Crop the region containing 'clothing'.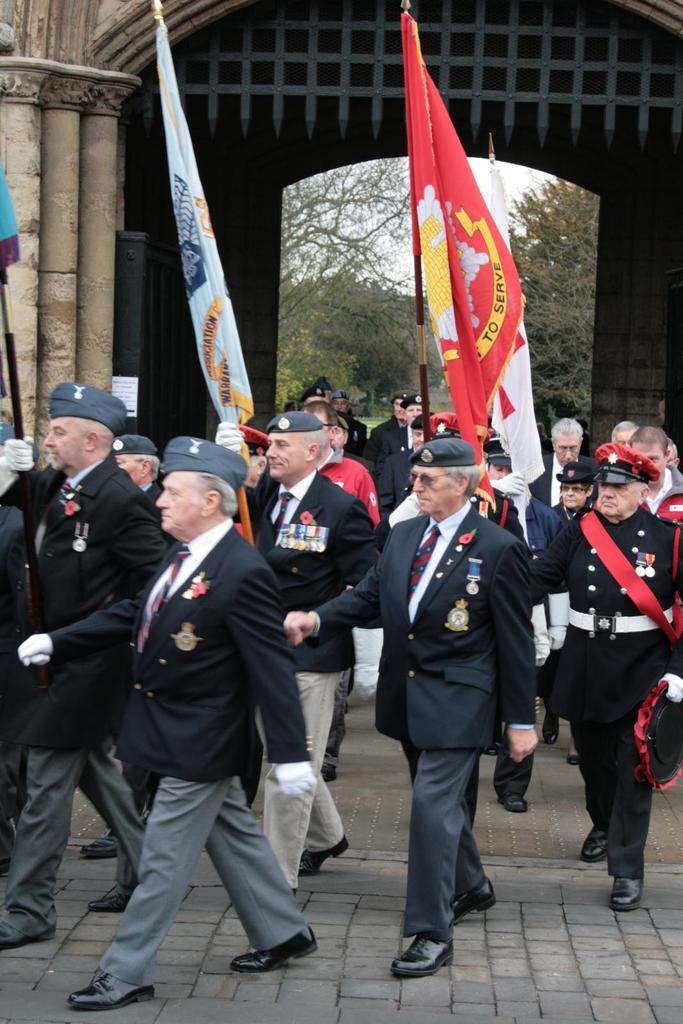
Crop region: bbox=[258, 479, 386, 911].
